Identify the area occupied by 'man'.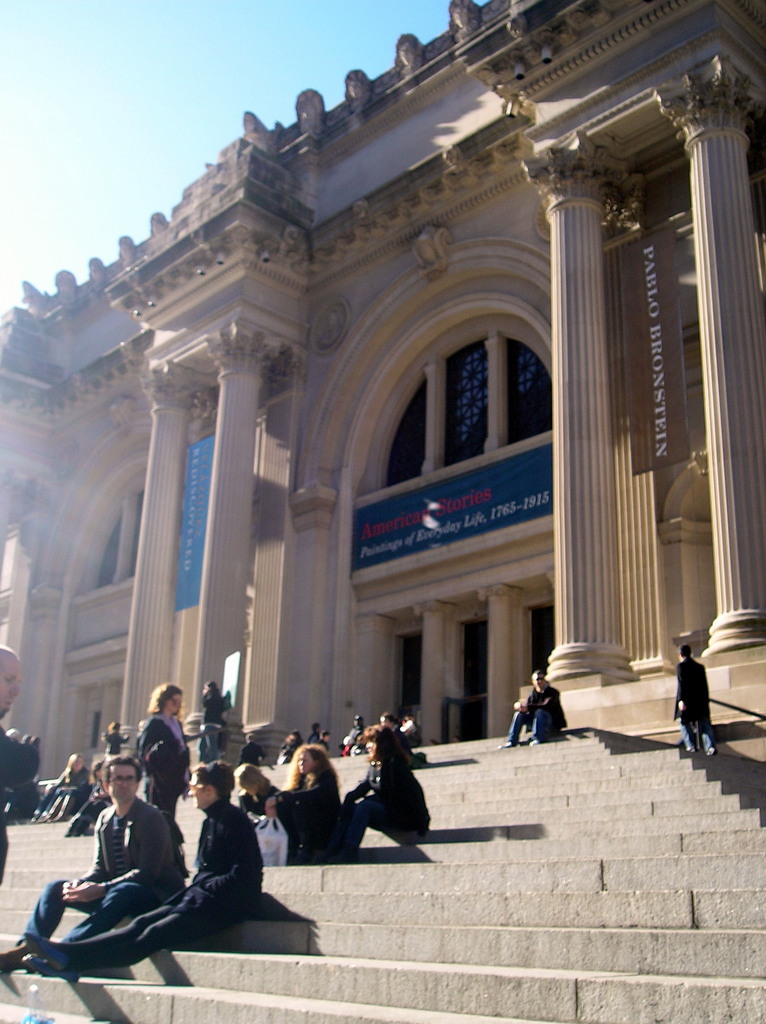
Area: {"left": 498, "top": 669, "right": 568, "bottom": 745}.
